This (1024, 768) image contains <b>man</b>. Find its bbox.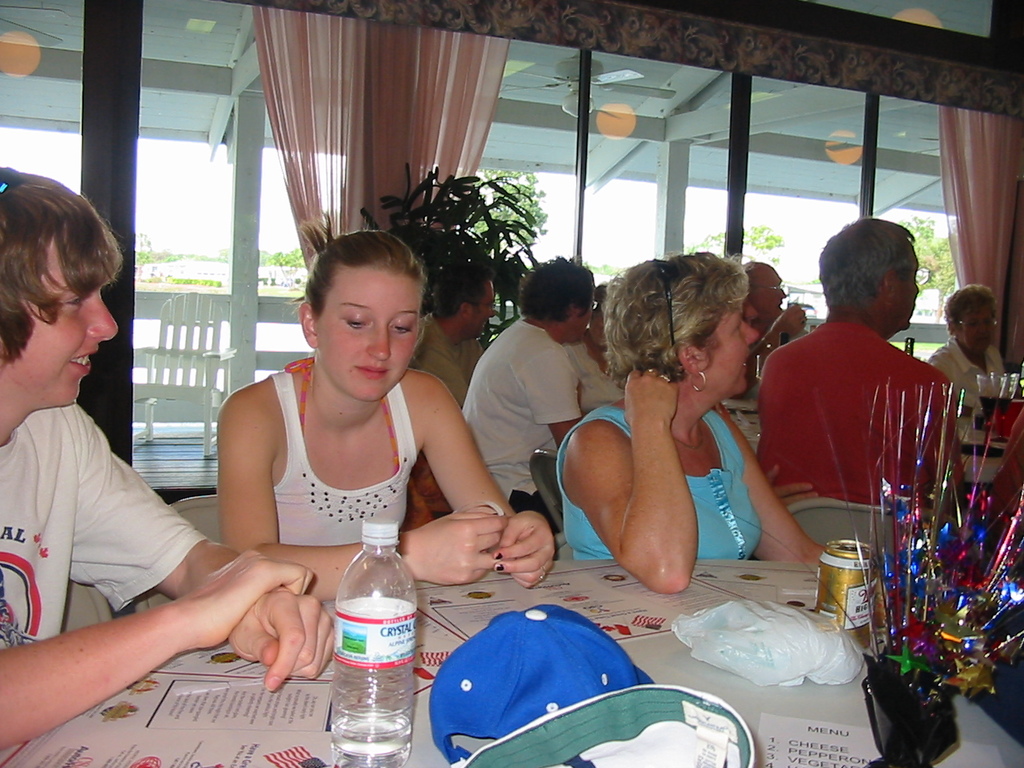
BBox(929, 286, 1006, 415).
